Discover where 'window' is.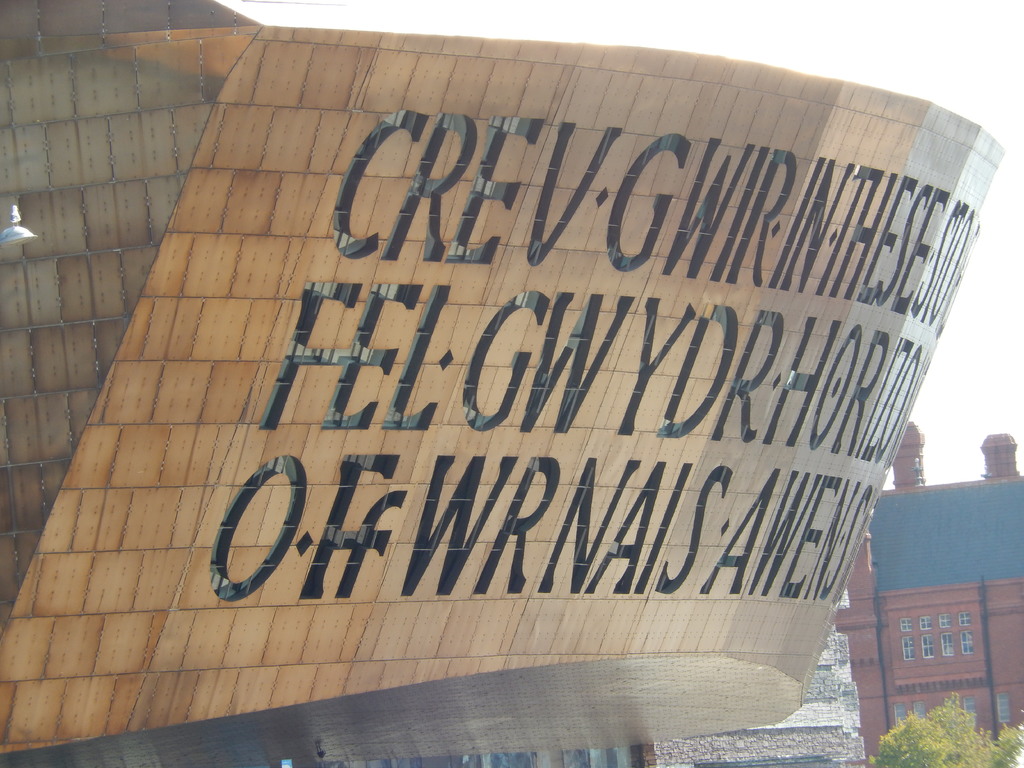
Discovered at (x1=912, y1=700, x2=925, y2=716).
